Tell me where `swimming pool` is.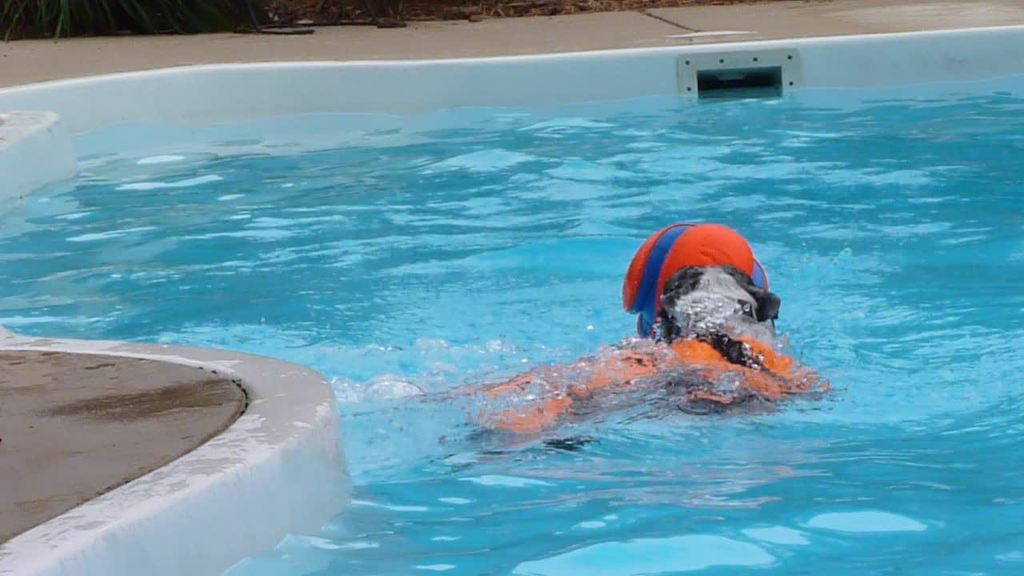
`swimming pool` is at [left=0, top=26, right=1023, bottom=575].
